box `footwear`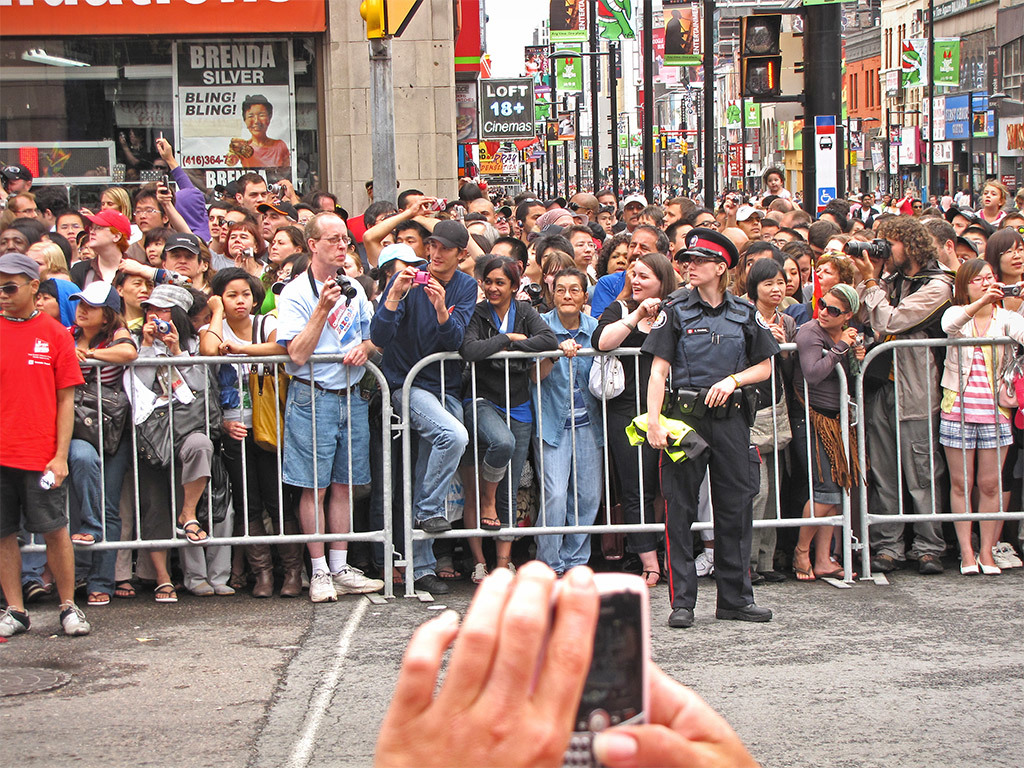
crop(762, 559, 782, 582)
